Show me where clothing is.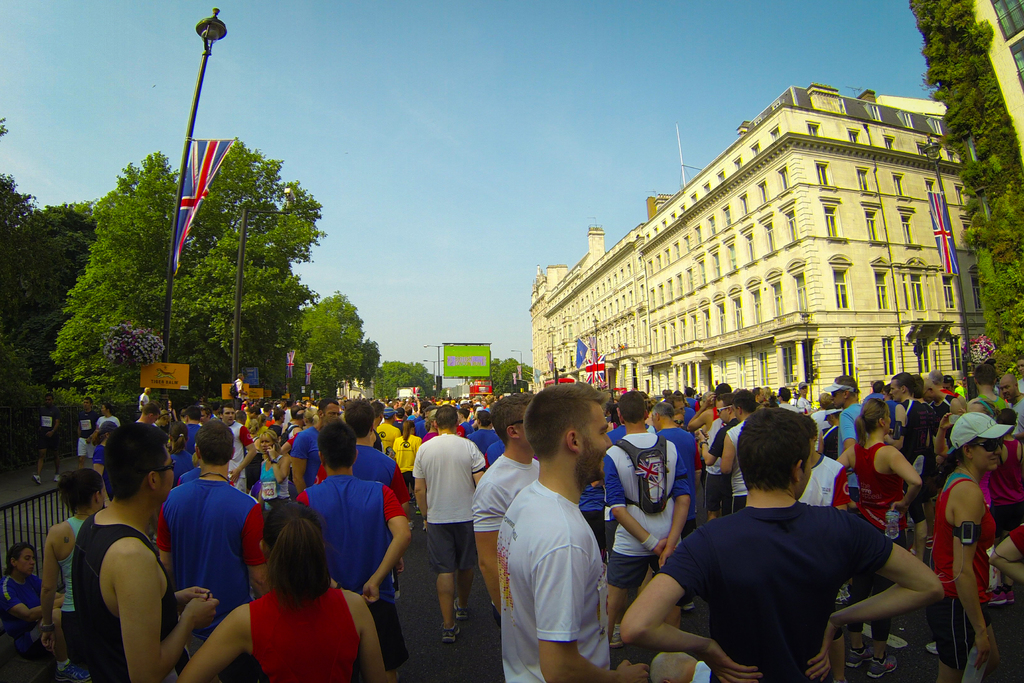
clothing is at crop(982, 391, 1011, 423).
